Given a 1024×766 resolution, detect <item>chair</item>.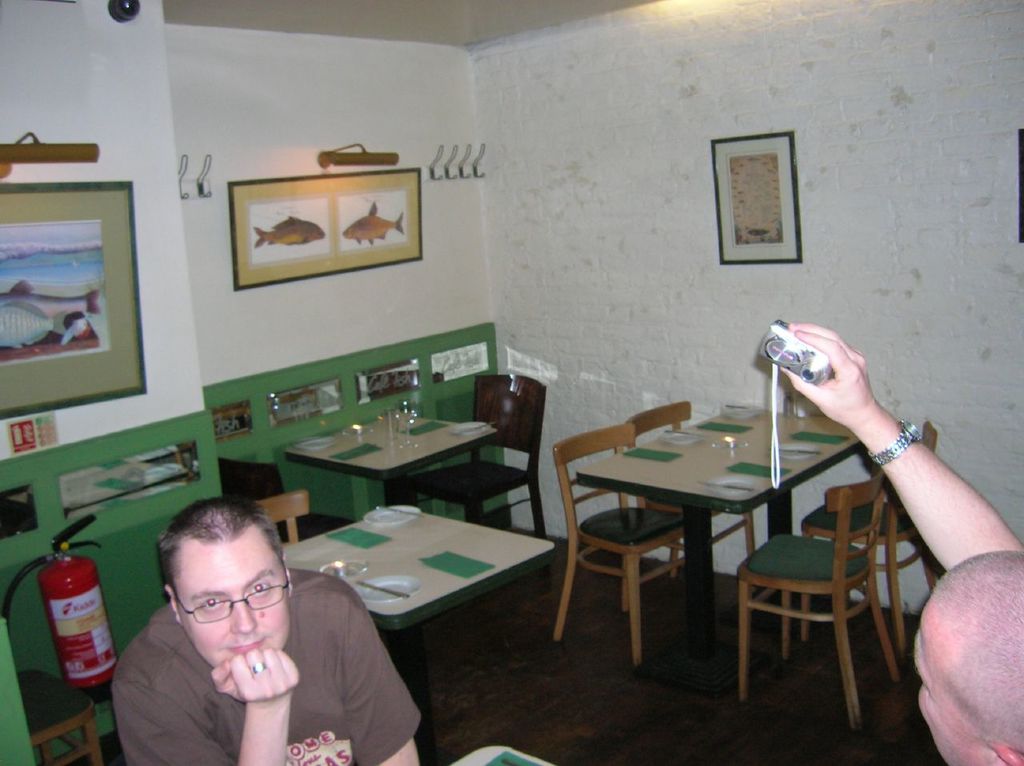
Rect(10, 670, 103, 765).
